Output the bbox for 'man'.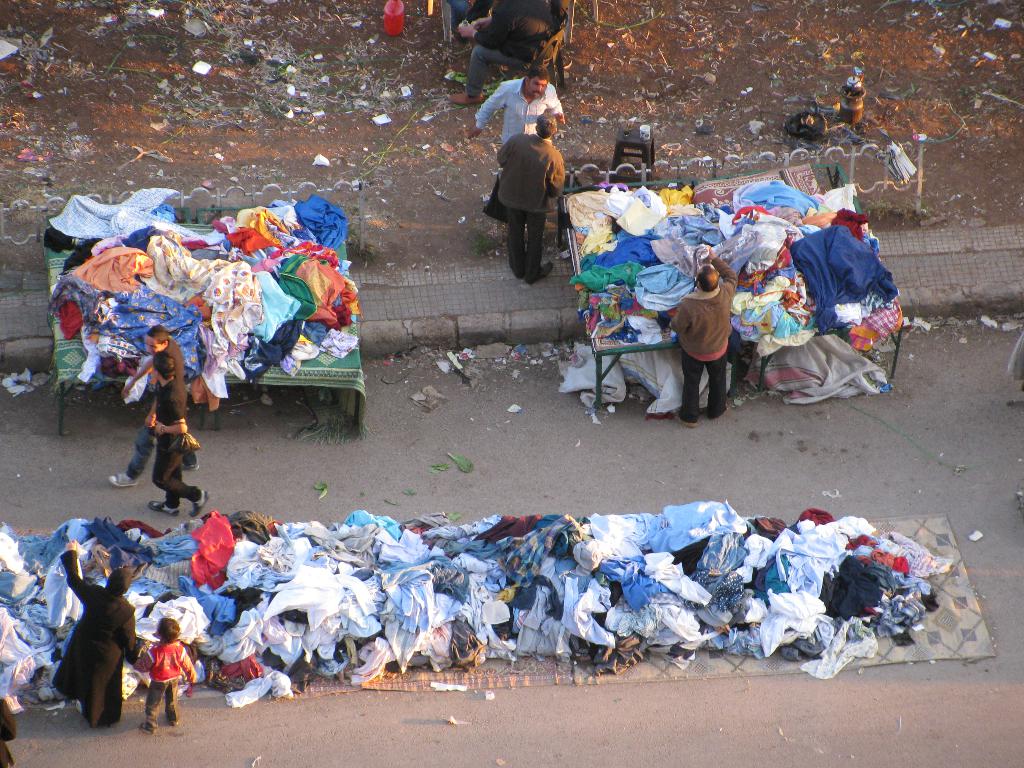
[x1=98, y1=326, x2=186, y2=487].
